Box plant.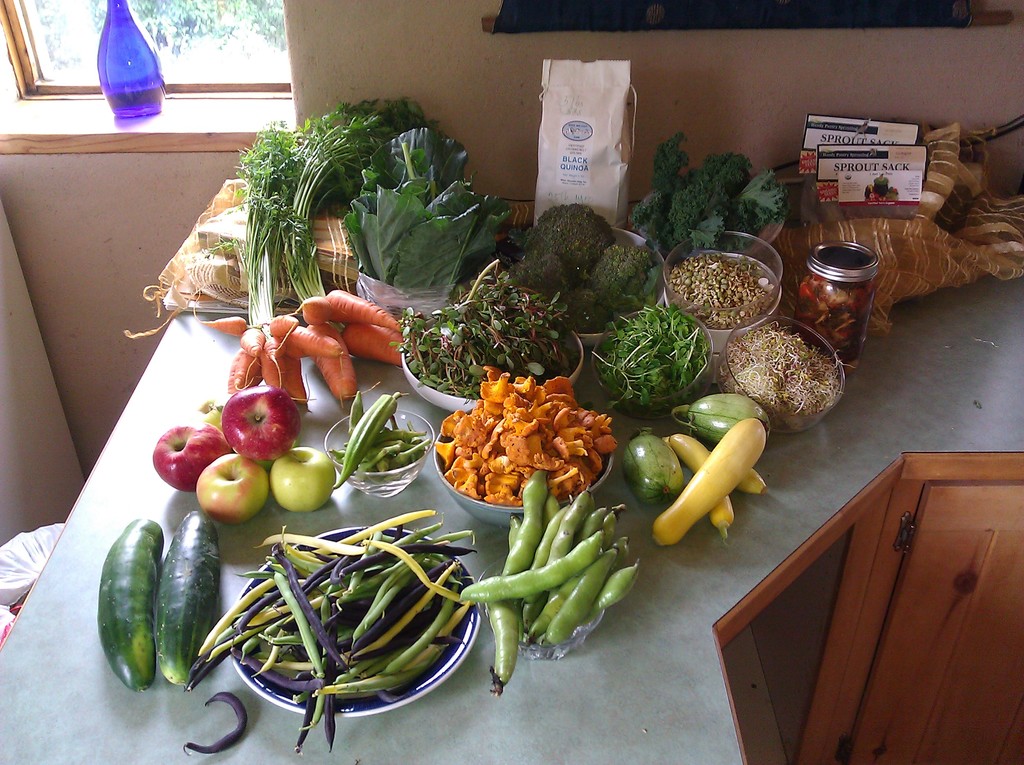
l=193, t=107, r=305, b=331.
